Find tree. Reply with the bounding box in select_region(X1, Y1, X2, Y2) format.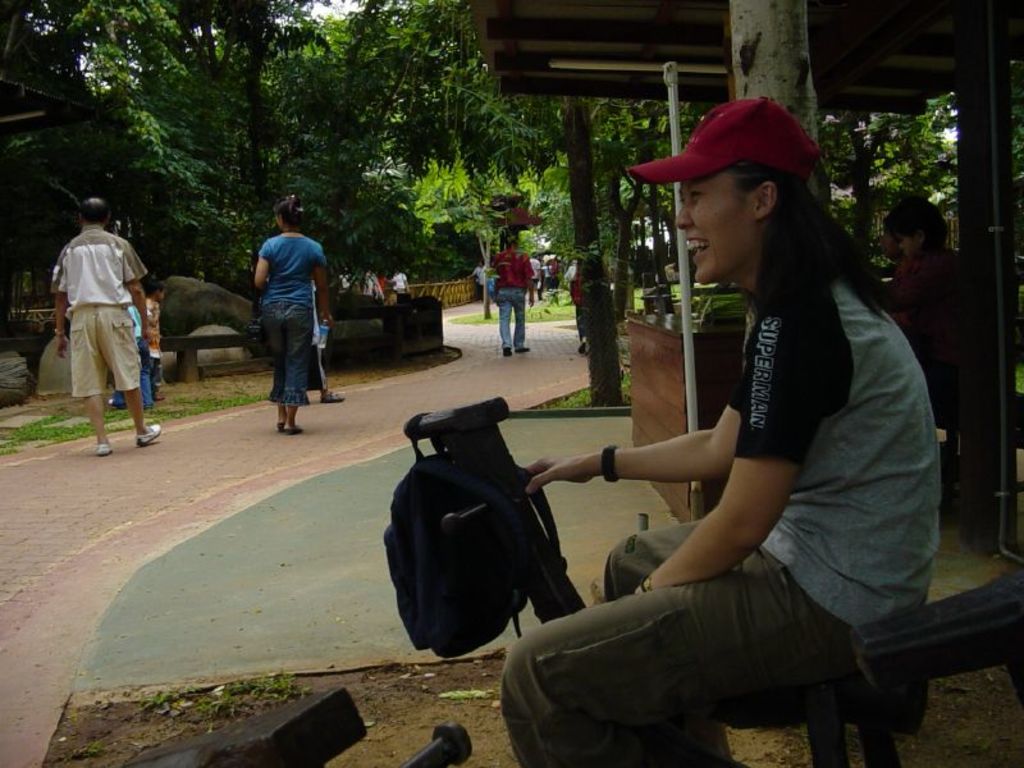
select_region(0, 0, 1023, 317).
